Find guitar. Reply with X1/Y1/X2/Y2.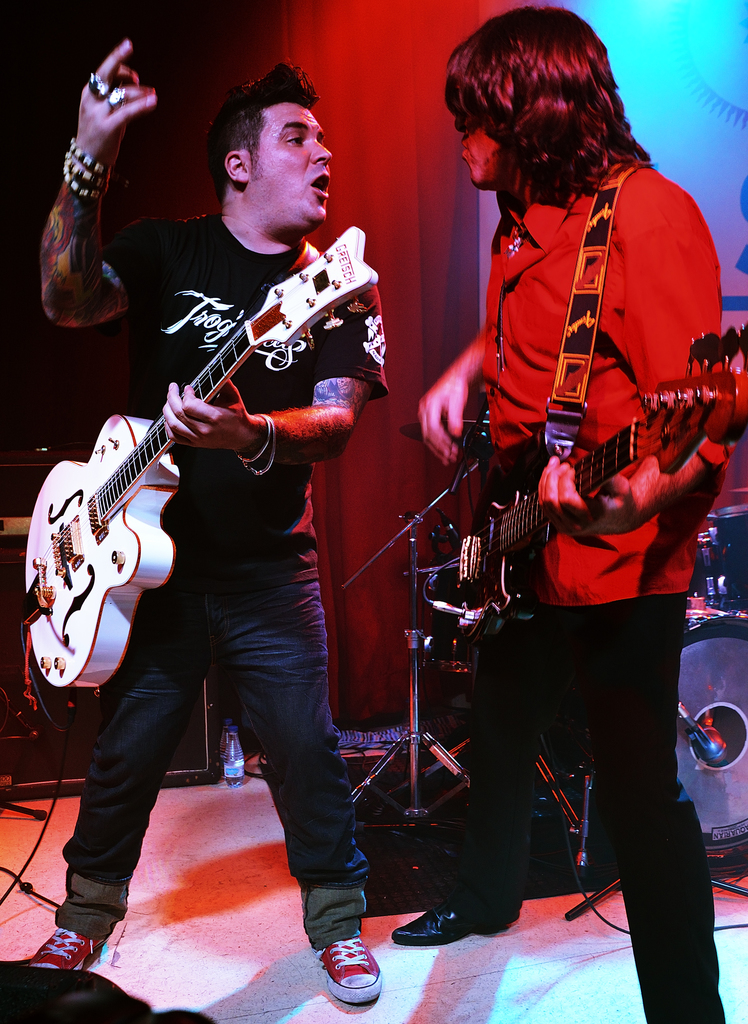
22/223/384/696.
